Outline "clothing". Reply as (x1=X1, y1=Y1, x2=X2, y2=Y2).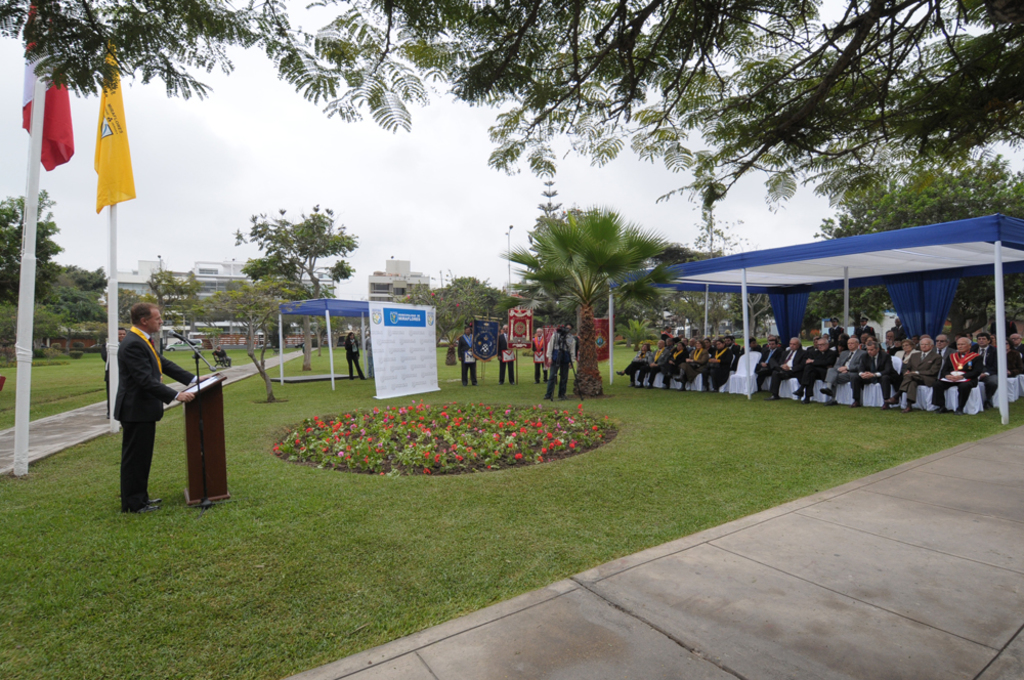
(x1=546, y1=334, x2=577, y2=357).
